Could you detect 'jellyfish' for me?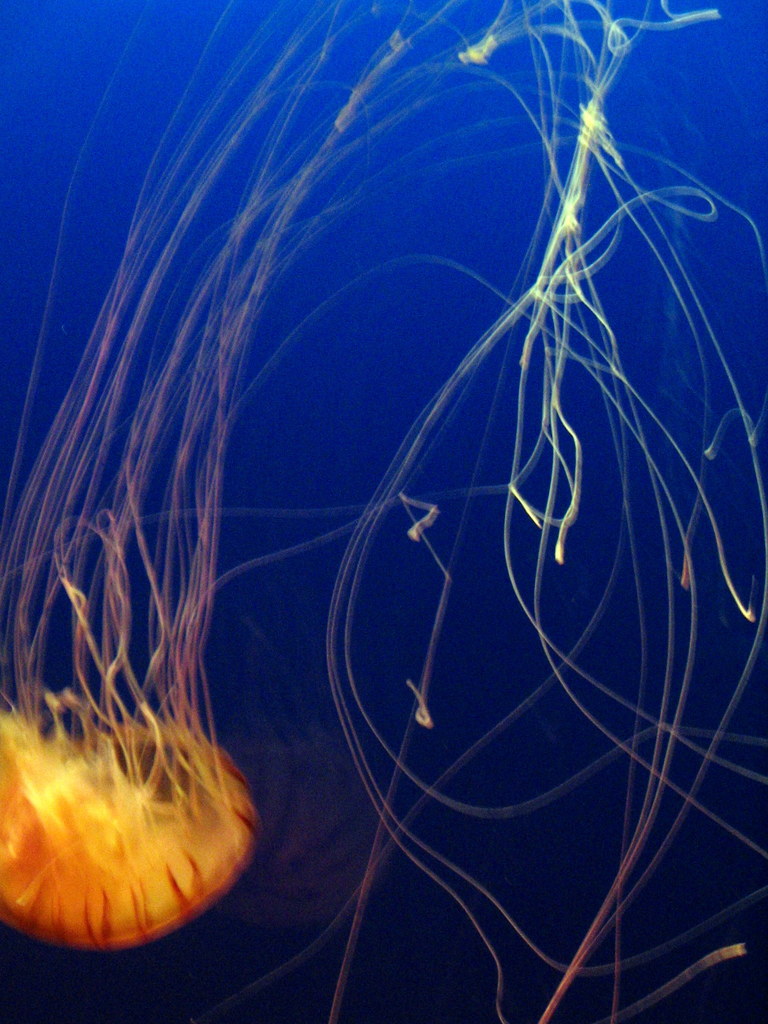
Detection result: detection(0, 0, 697, 1023).
